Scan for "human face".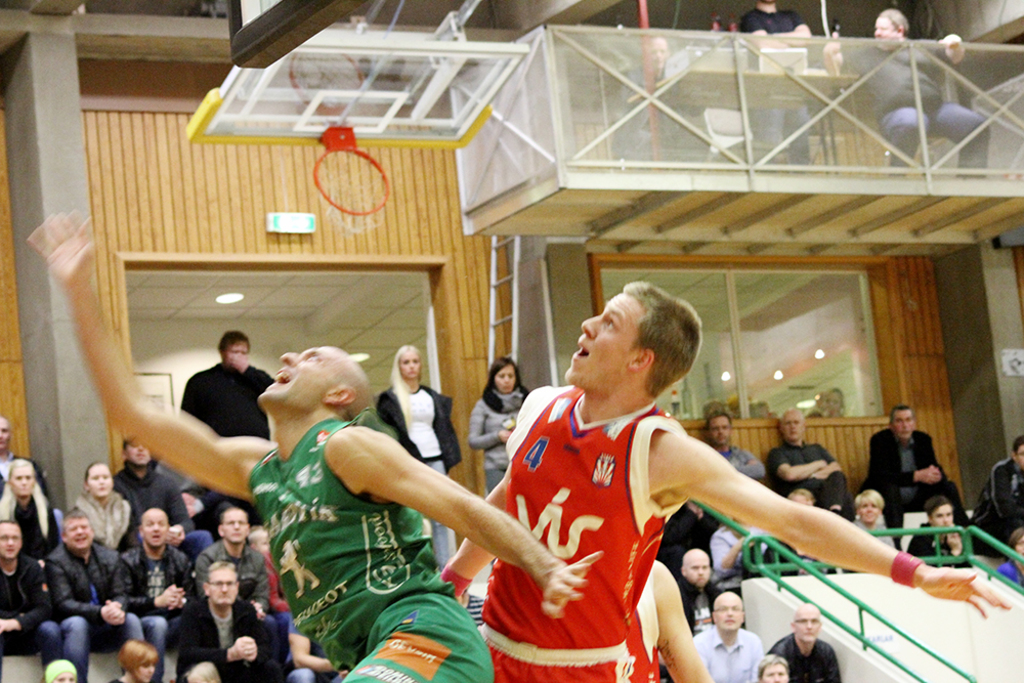
Scan result: [x1=62, y1=518, x2=95, y2=551].
